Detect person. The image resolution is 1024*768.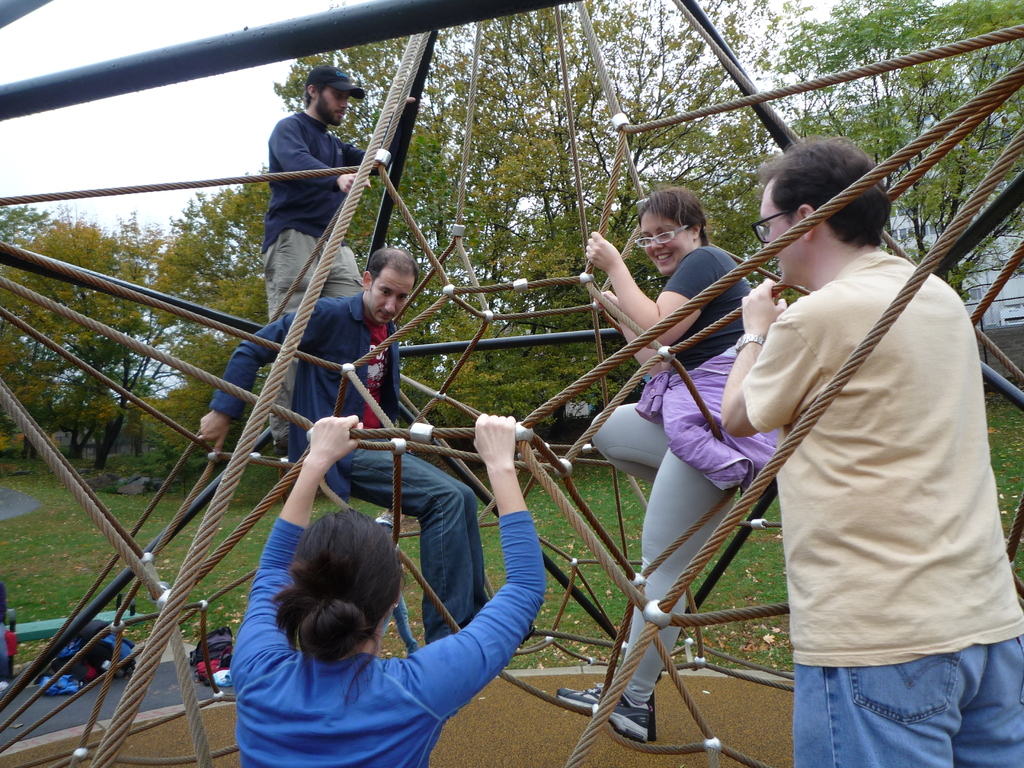
BBox(723, 134, 1023, 767).
